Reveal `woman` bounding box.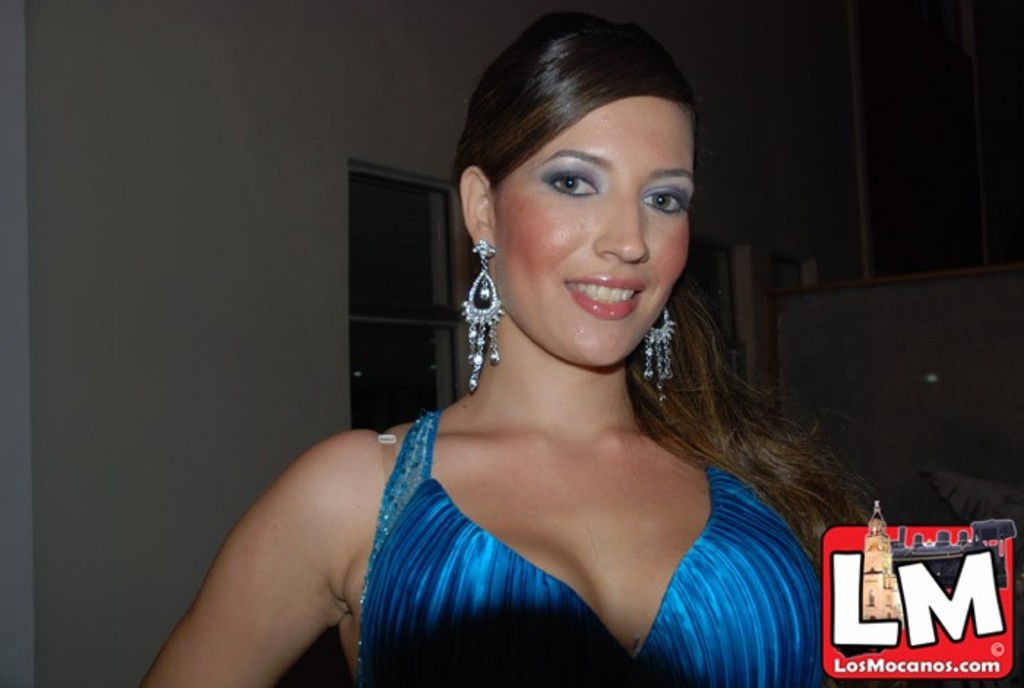
Revealed: detection(138, 13, 879, 687).
